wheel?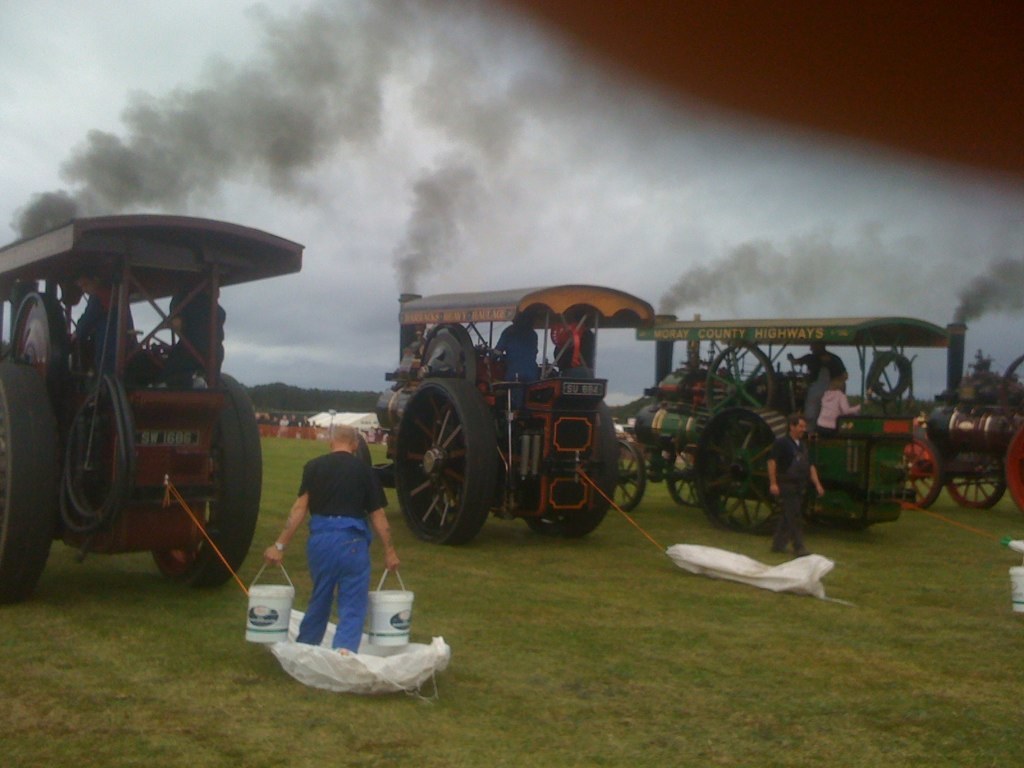
left=998, top=354, right=1023, bottom=428
